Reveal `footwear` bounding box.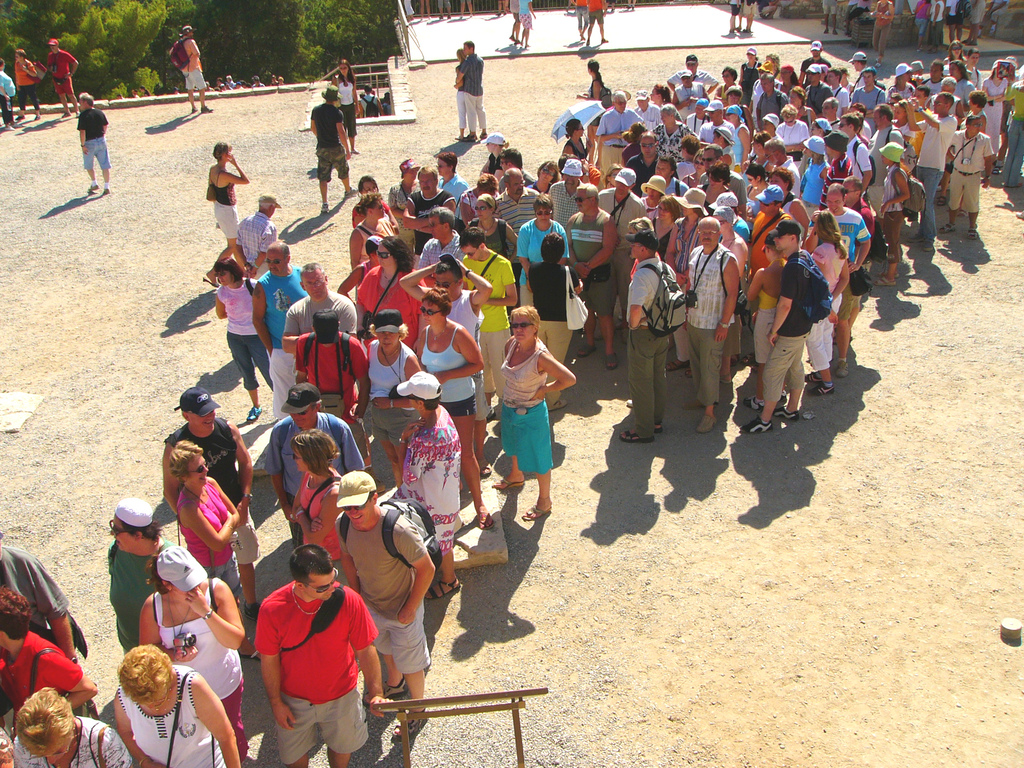
Revealed: box(743, 28, 750, 33).
